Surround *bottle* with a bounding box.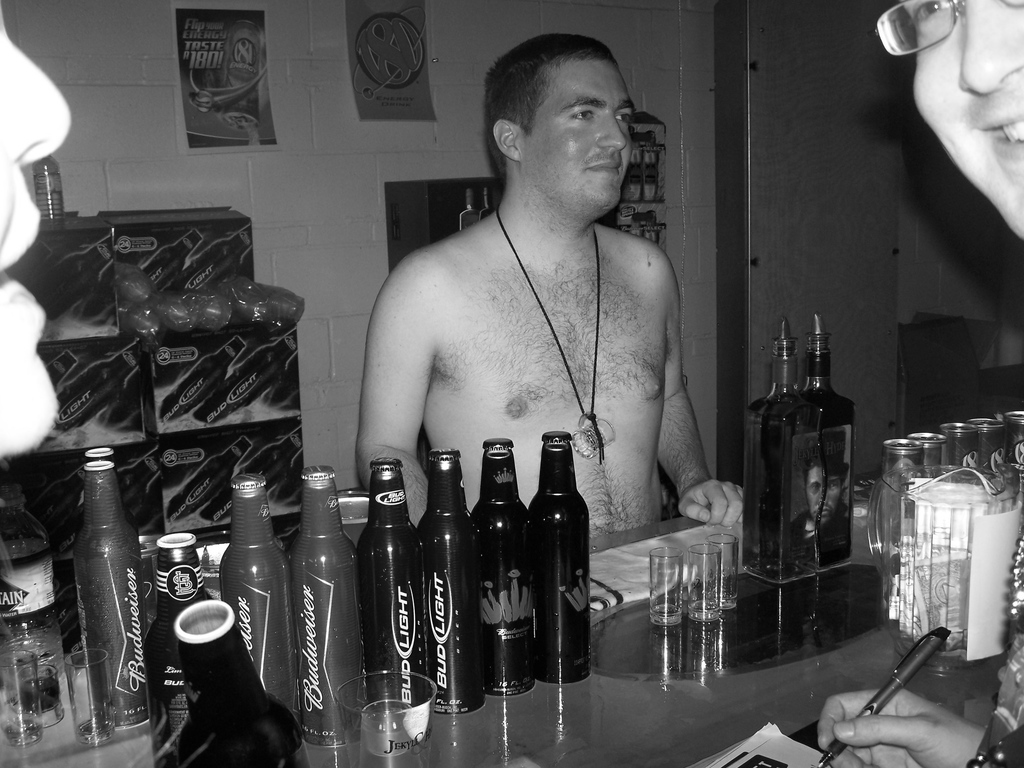
[742,321,819,584].
